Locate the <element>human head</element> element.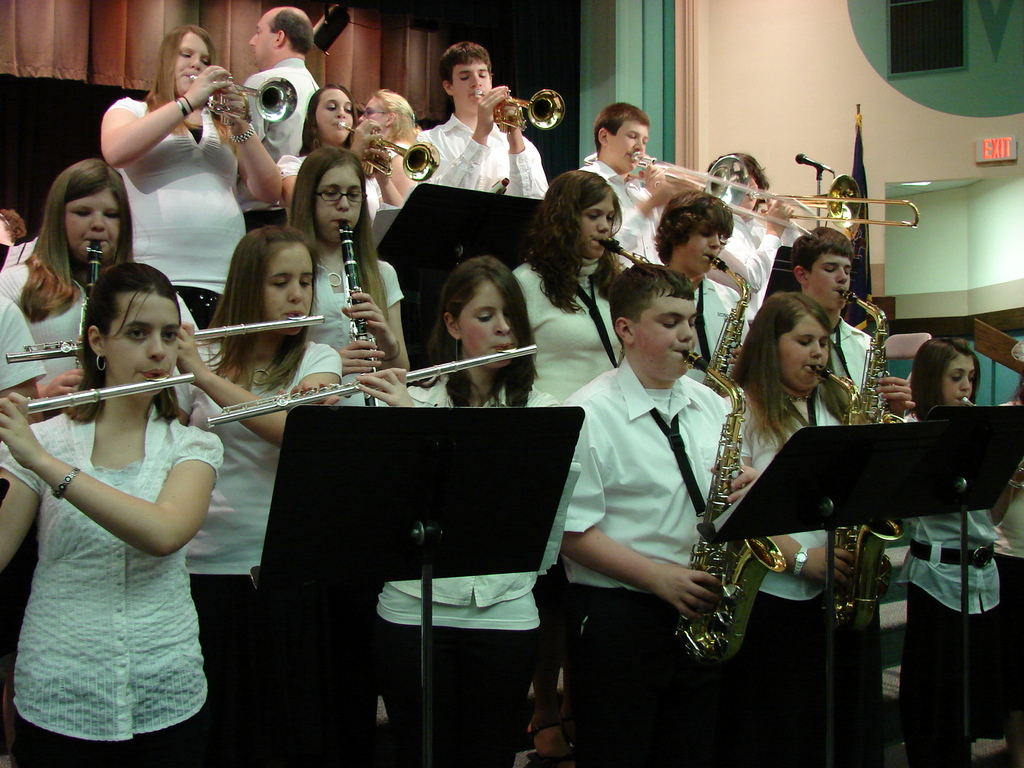
Element bbox: {"left": 440, "top": 253, "right": 535, "bottom": 378}.
